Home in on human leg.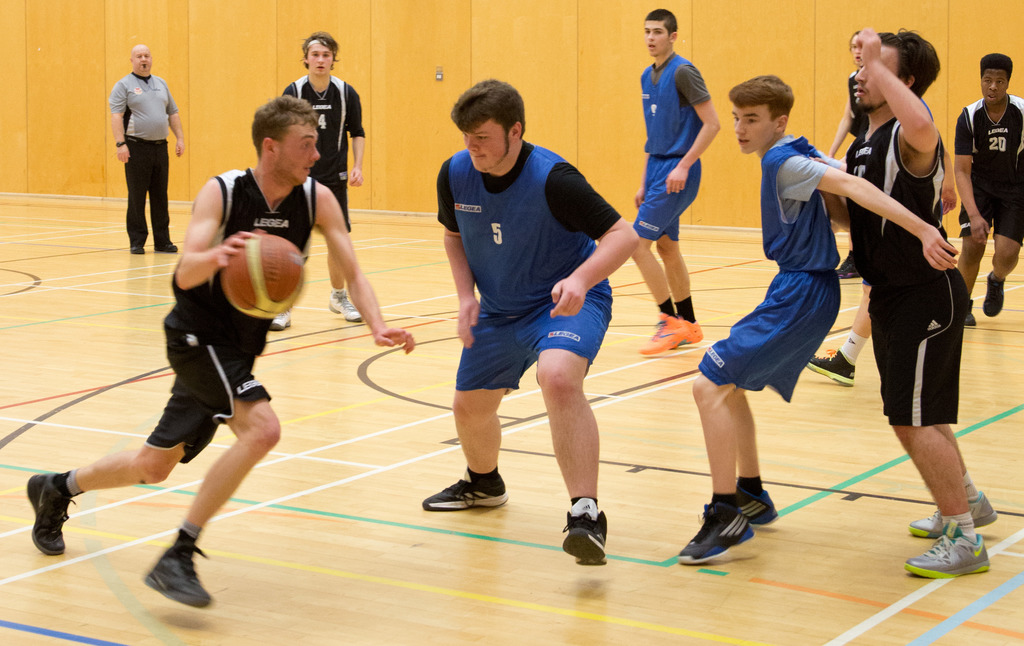
Homed in at pyautogui.locateOnScreen(527, 348, 605, 567).
